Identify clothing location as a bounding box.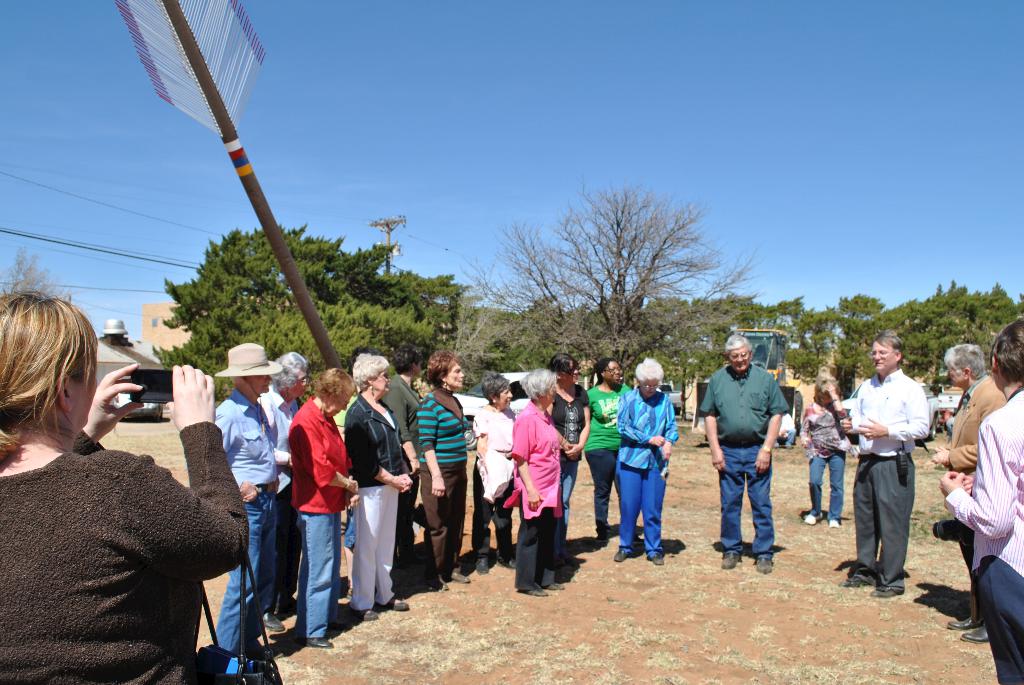
<bbox>799, 405, 851, 520</bbox>.
